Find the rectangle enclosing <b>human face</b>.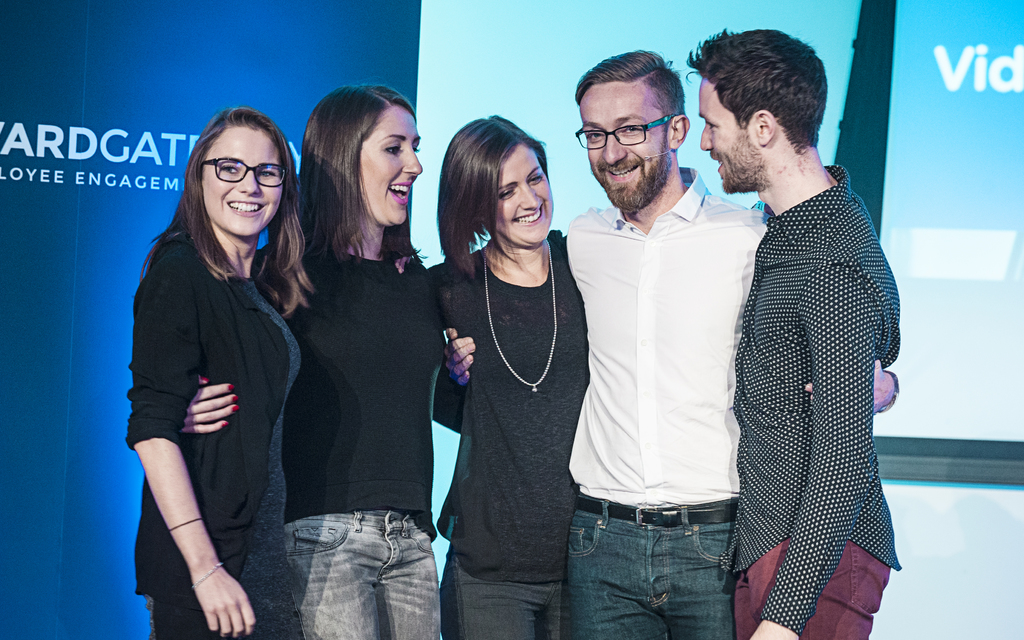
[700,76,766,191].
